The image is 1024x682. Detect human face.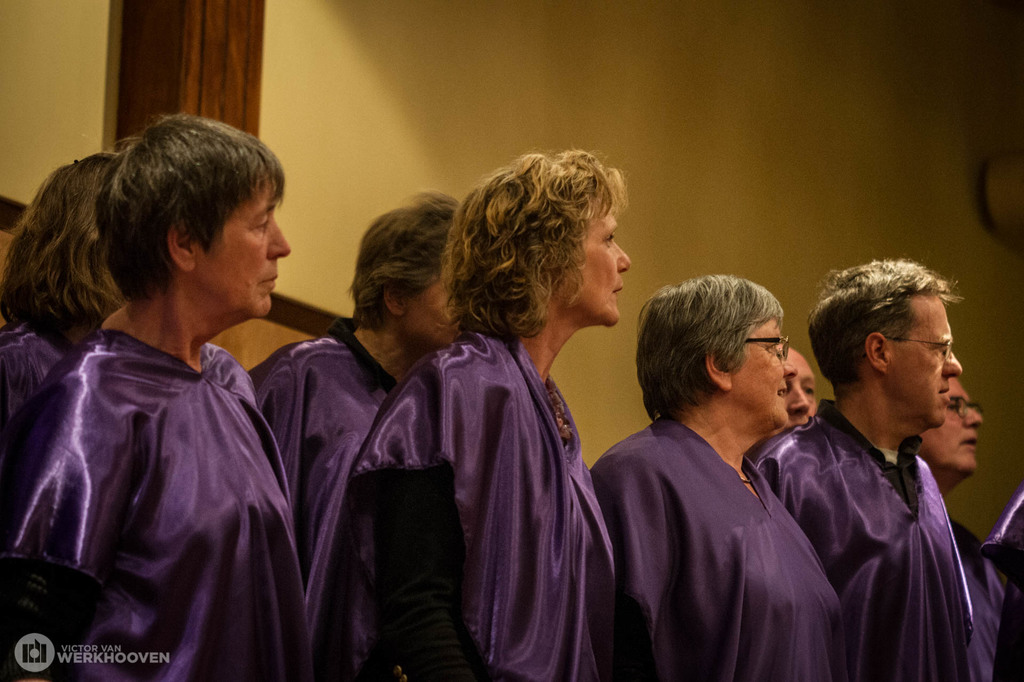
Detection: box(574, 195, 634, 323).
